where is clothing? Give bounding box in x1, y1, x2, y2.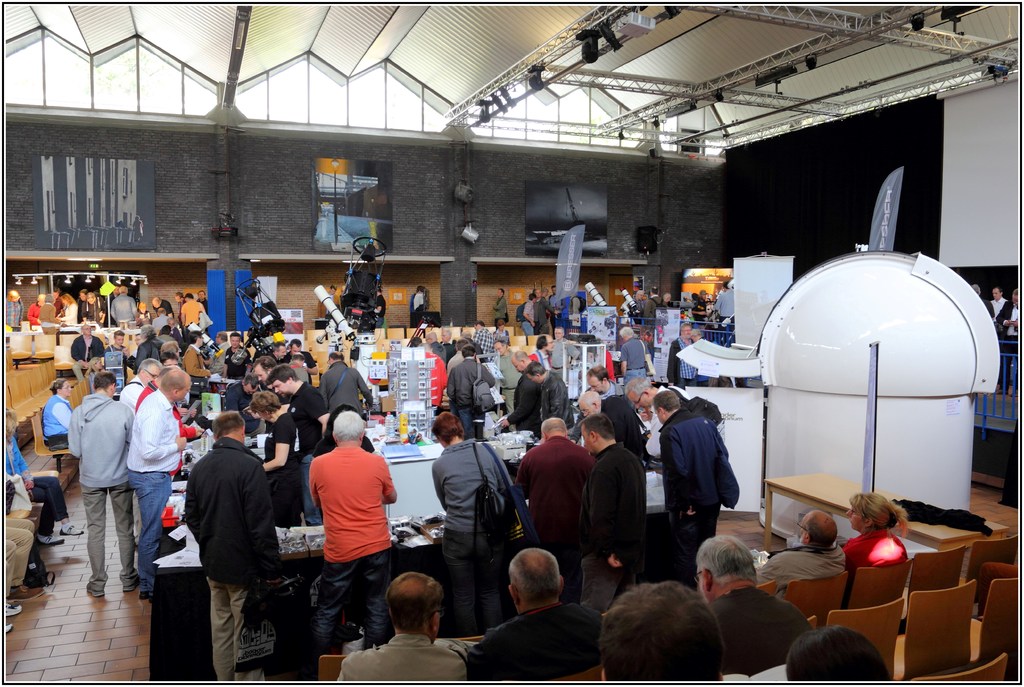
1, 513, 36, 583.
